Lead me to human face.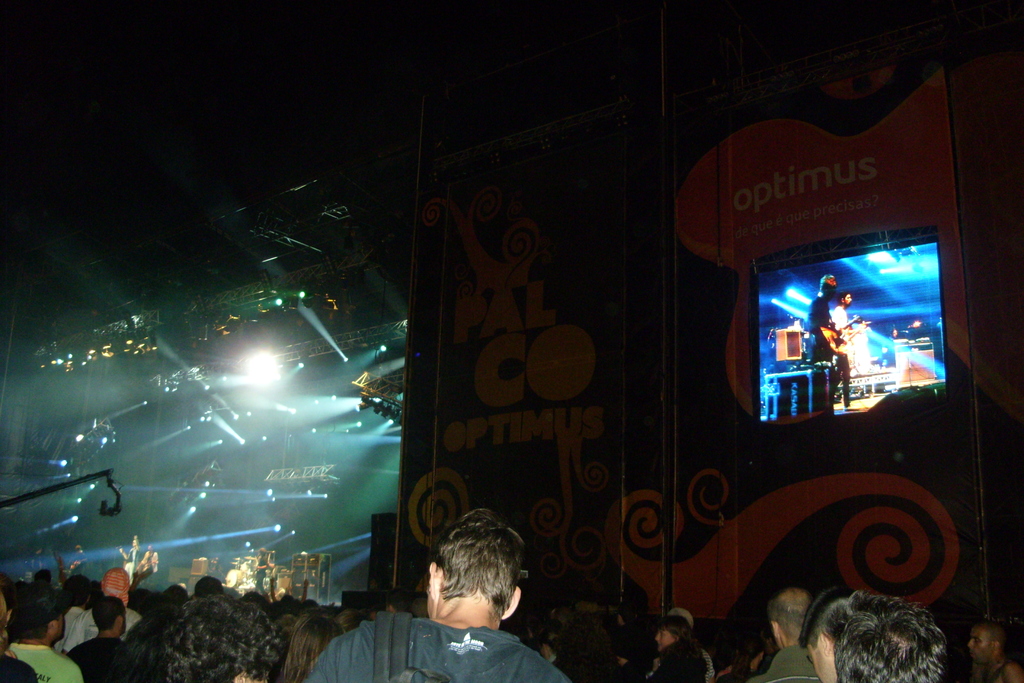
Lead to <bbox>806, 638, 830, 681</bbox>.
